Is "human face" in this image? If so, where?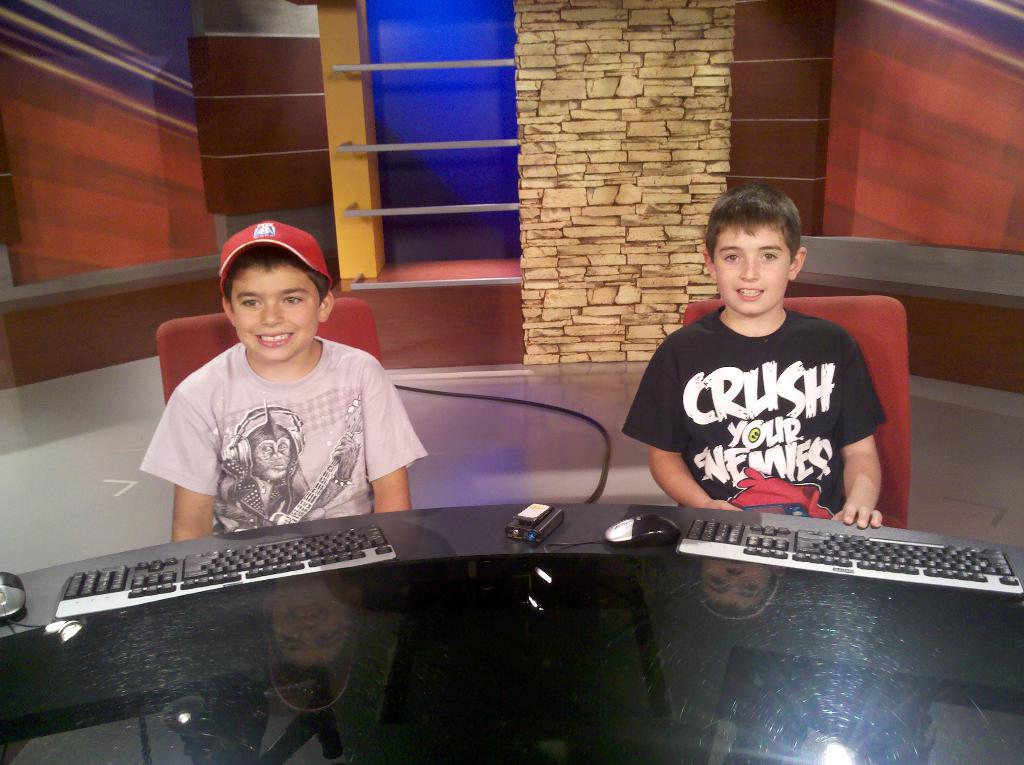
Yes, at 234, 266, 319, 362.
